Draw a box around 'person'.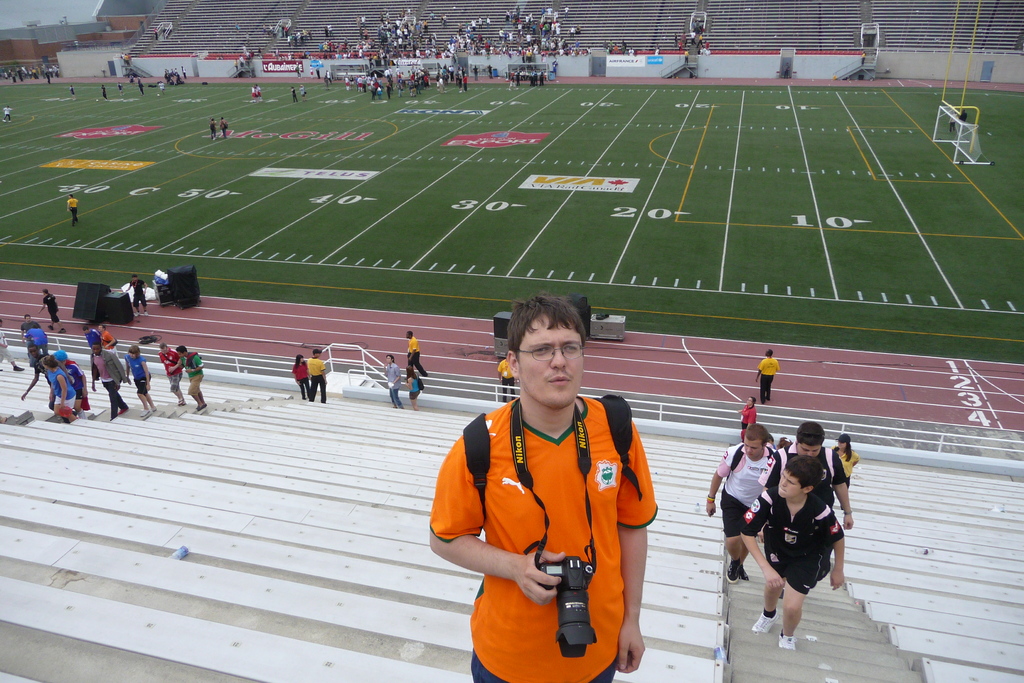
bbox=(173, 344, 206, 413).
